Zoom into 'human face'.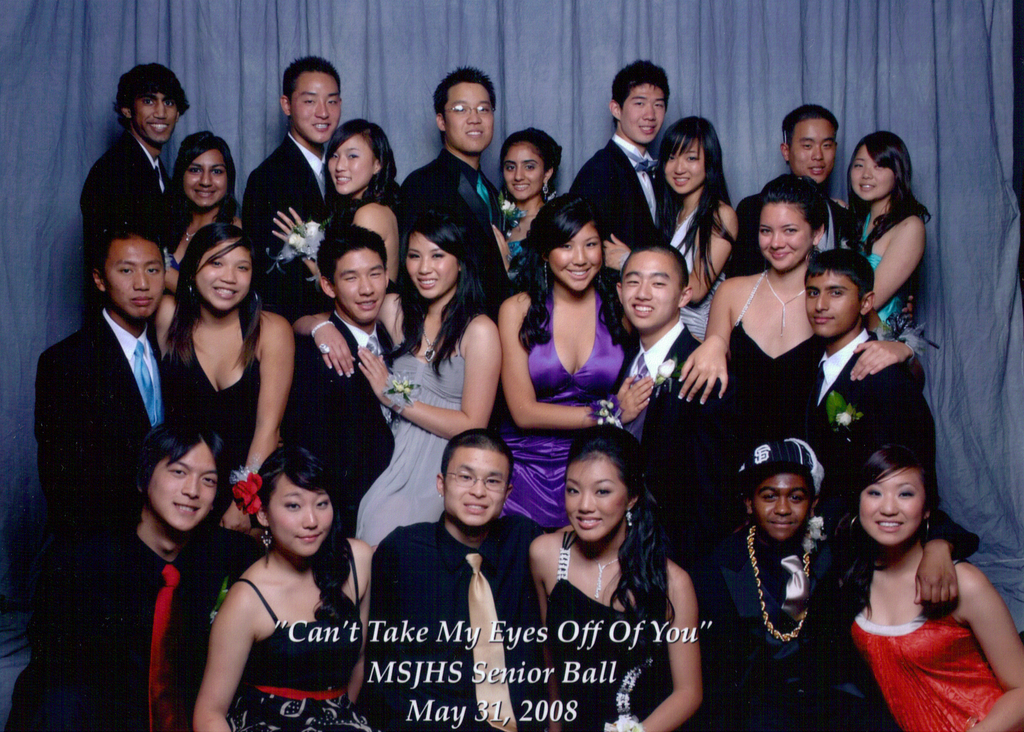
Zoom target: locate(805, 266, 865, 337).
